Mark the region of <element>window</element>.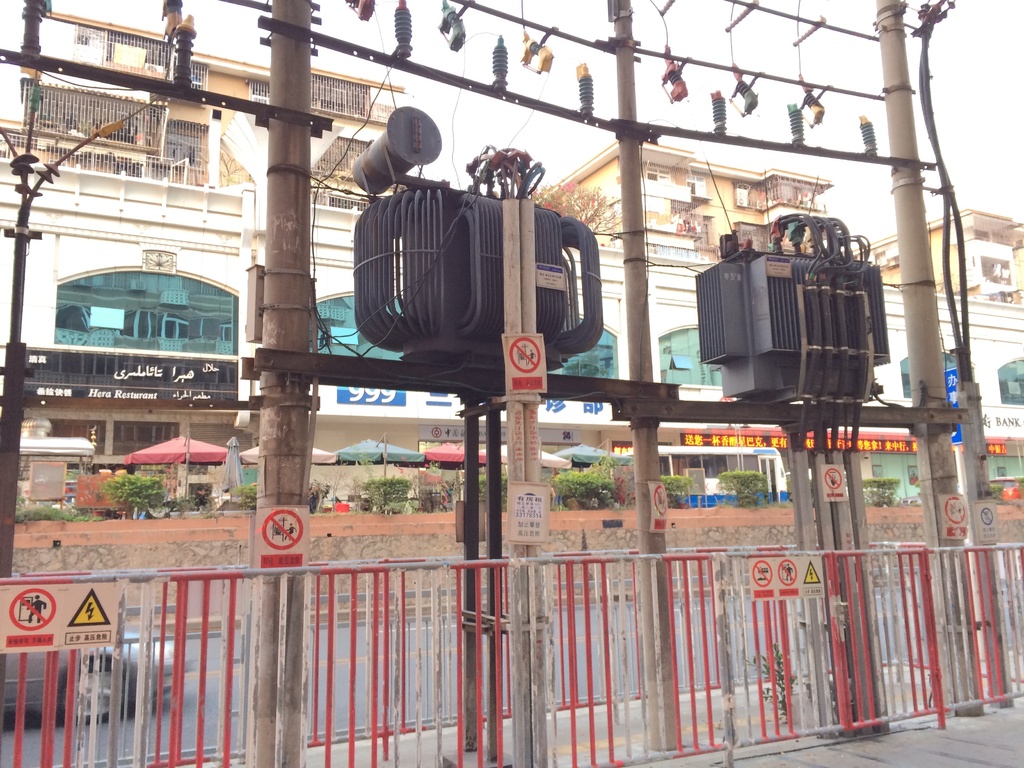
Region: detection(898, 348, 960, 396).
